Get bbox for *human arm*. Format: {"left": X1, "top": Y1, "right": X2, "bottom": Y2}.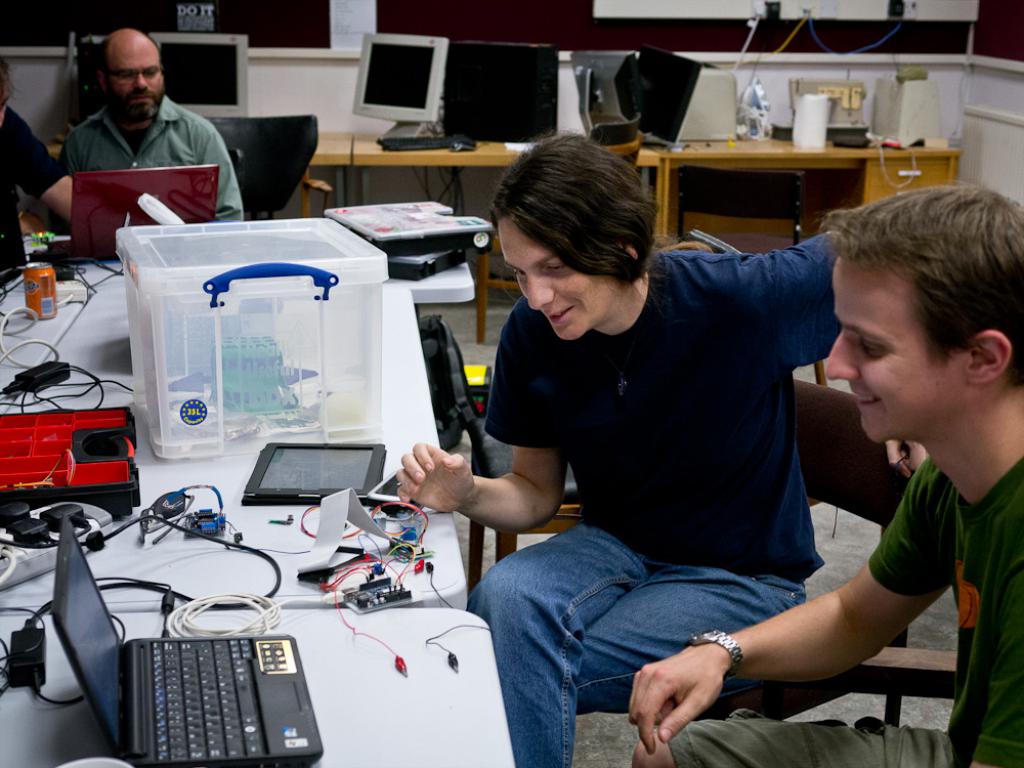
{"left": 56, "top": 113, "right": 96, "bottom": 193}.
